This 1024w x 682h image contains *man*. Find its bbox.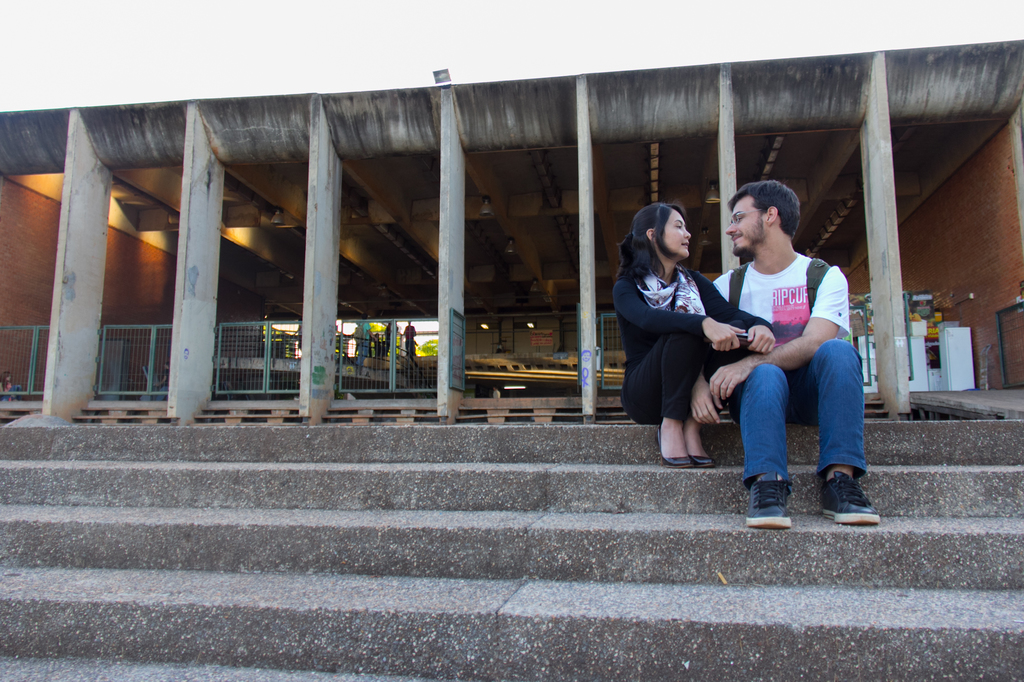
[401,319,416,357].
